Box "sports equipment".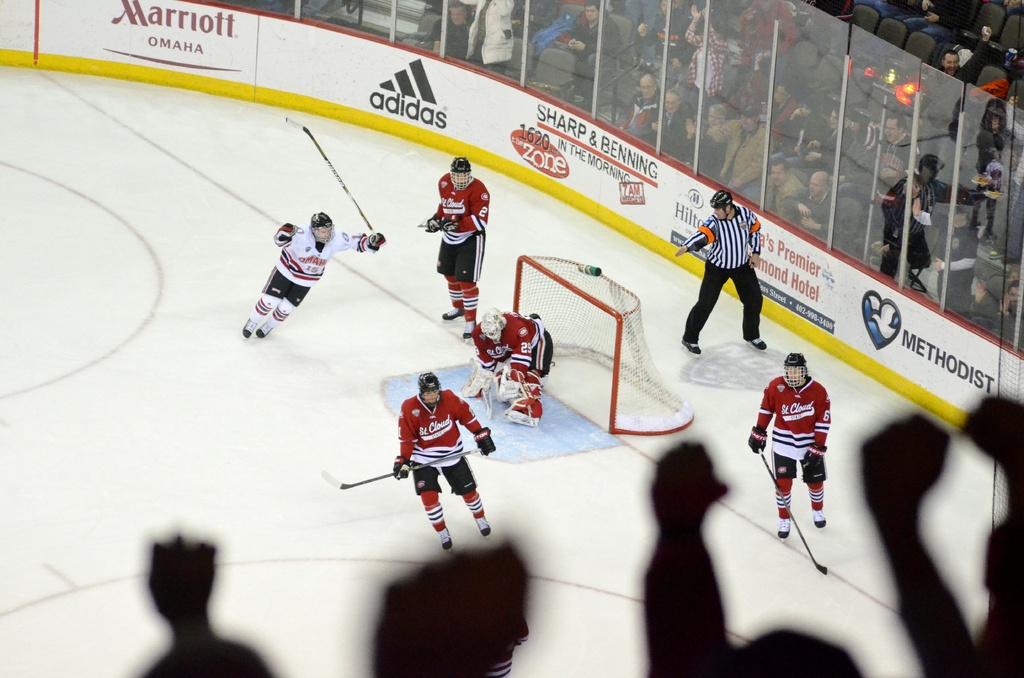
(481,306,511,341).
